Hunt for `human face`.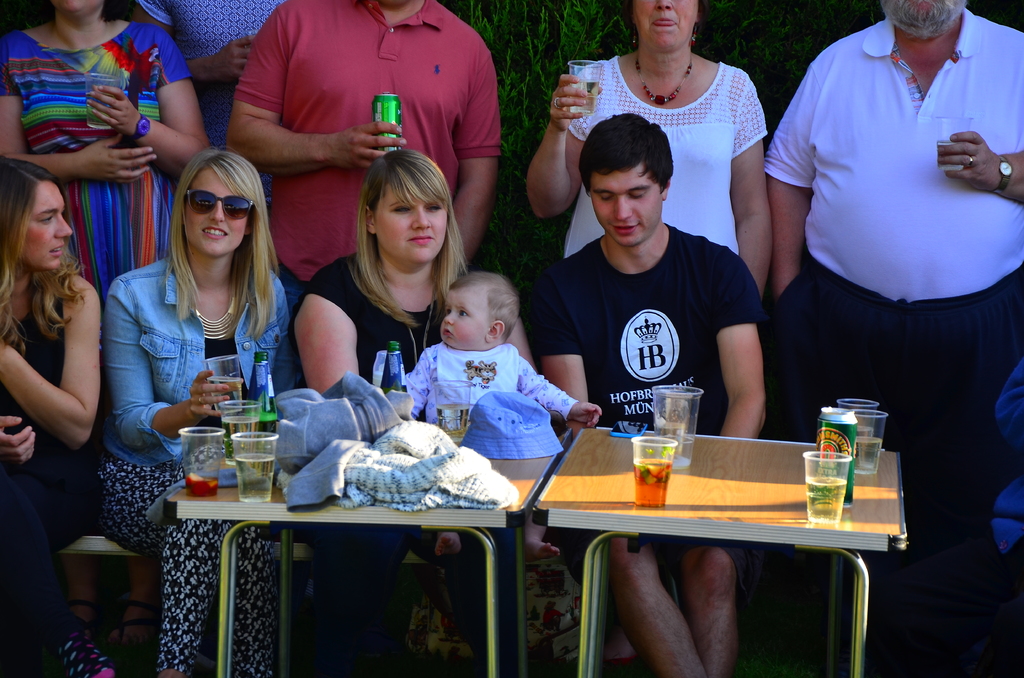
Hunted down at [590, 171, 660, 244].
